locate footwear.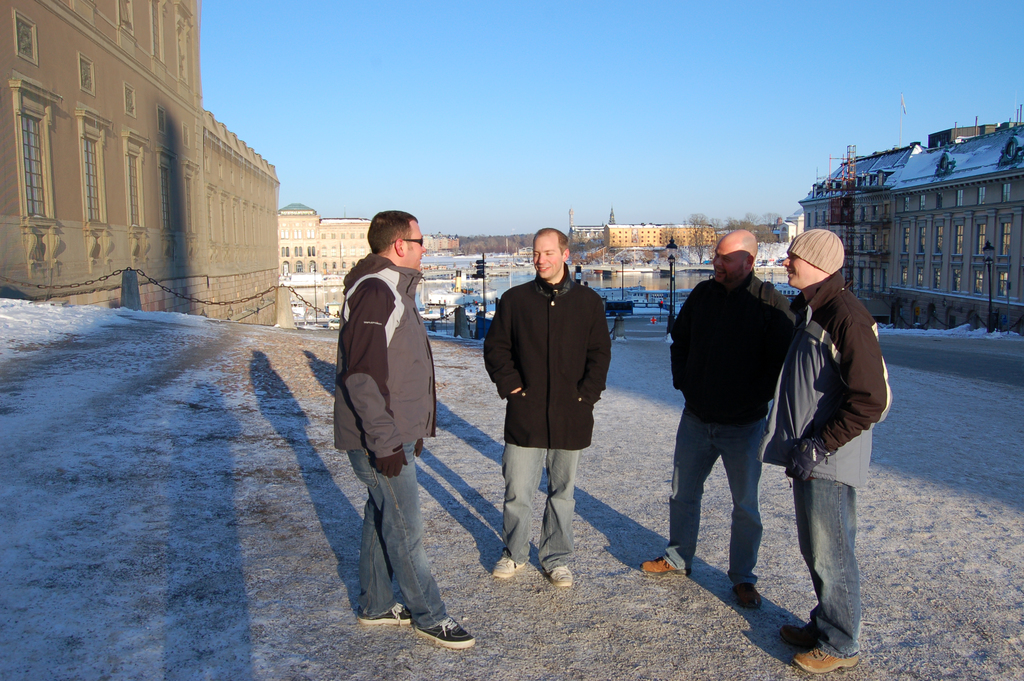
Bounding box: 730:584:760:606.
